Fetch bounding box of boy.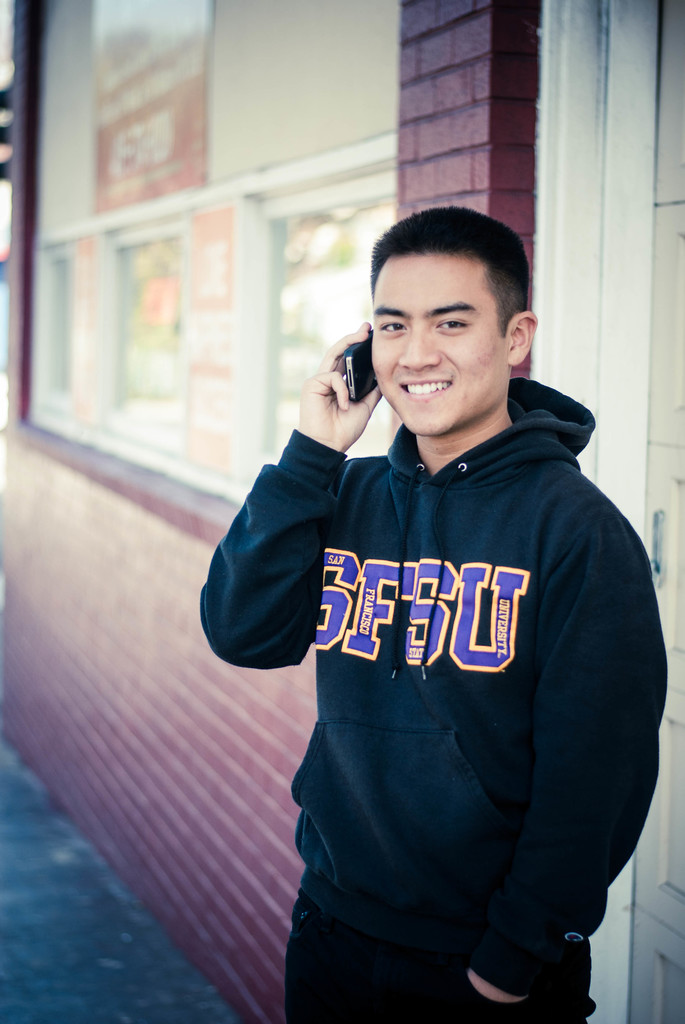
Bbox: 193 184 672 997.
